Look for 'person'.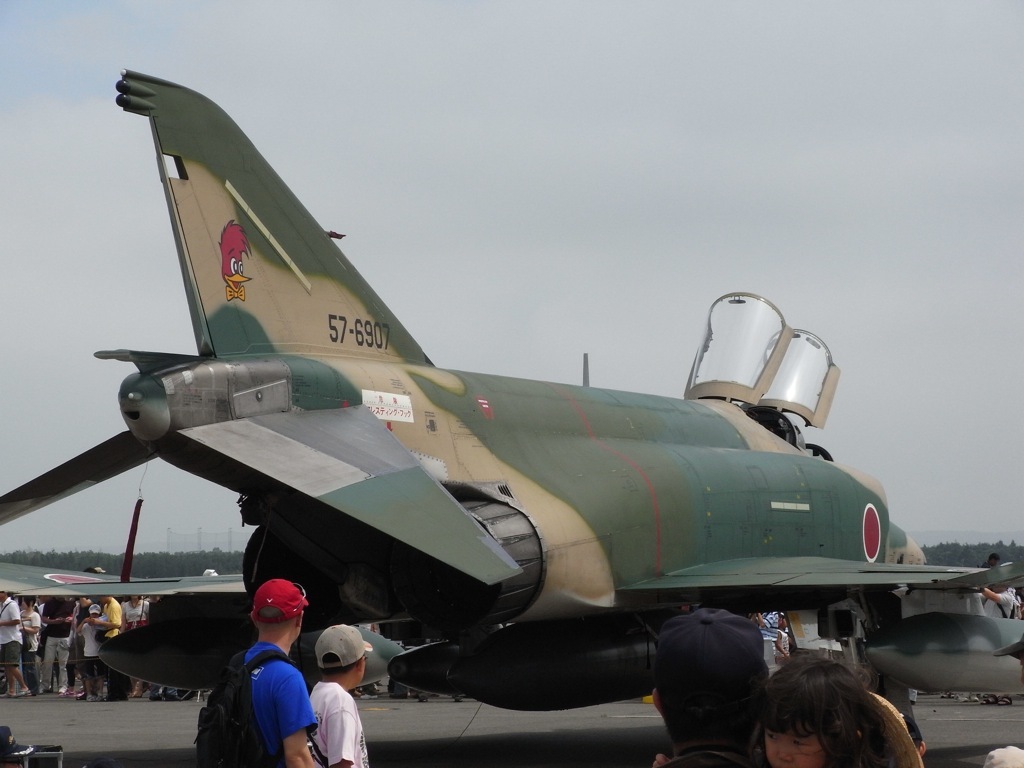
Found: l=974, t=585, r=1023, b=621.
